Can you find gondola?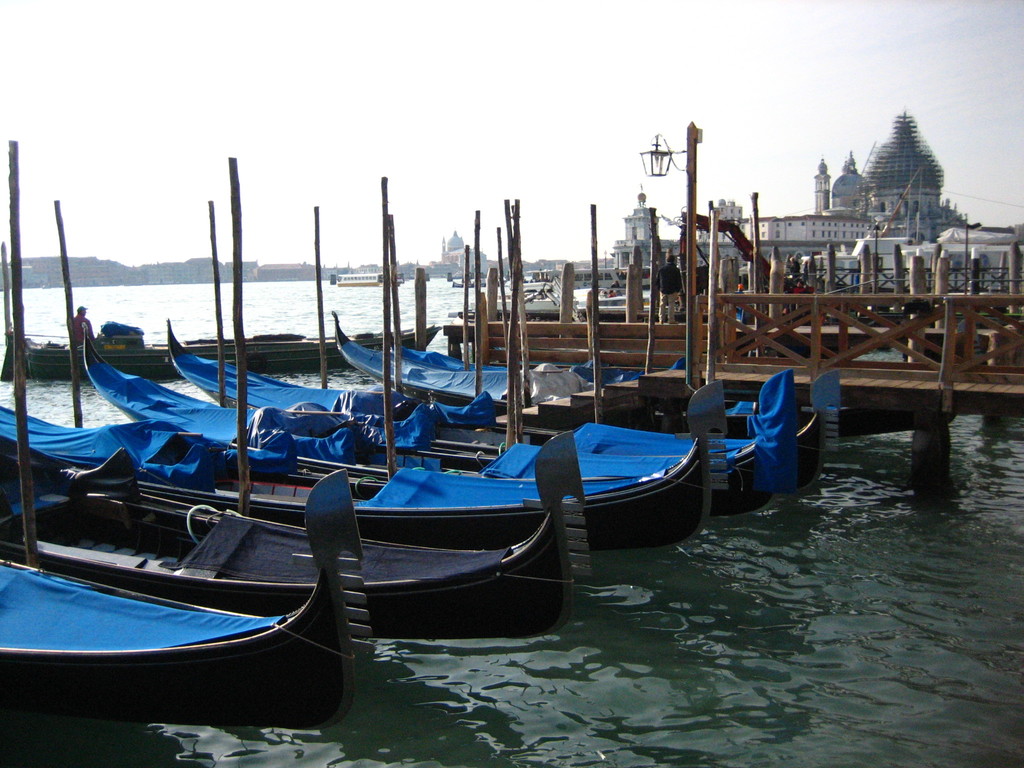
Yes, bounding box: l=323, t=296, r=844, b=511.
